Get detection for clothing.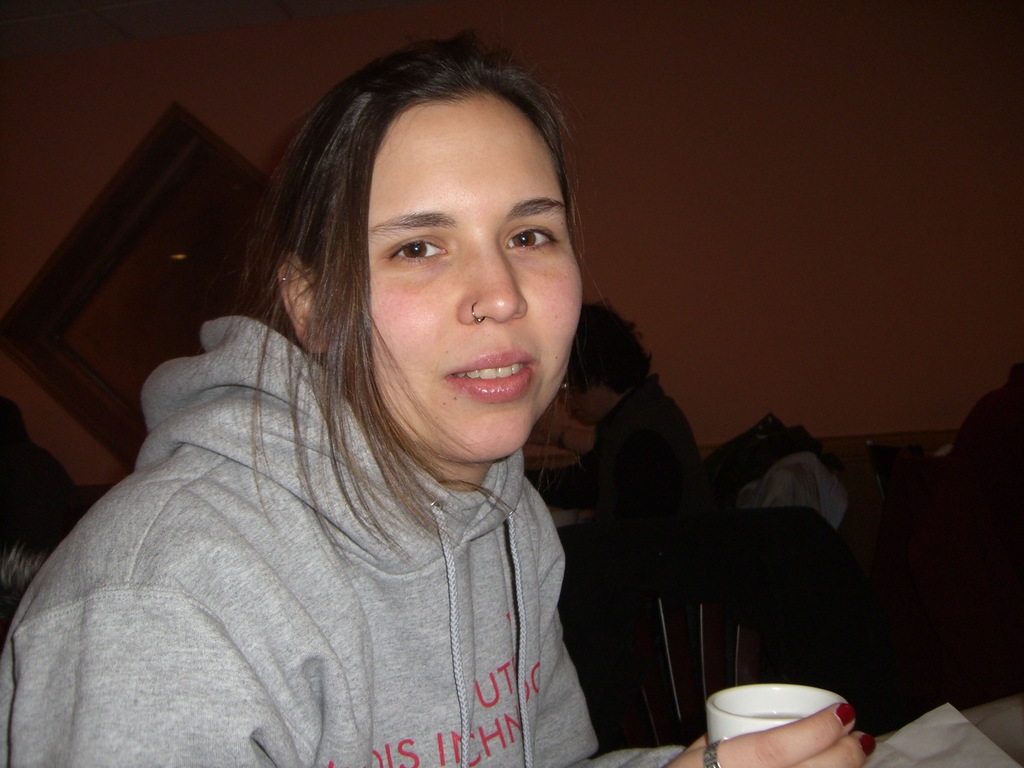
Detection: (525,375,712,674).
